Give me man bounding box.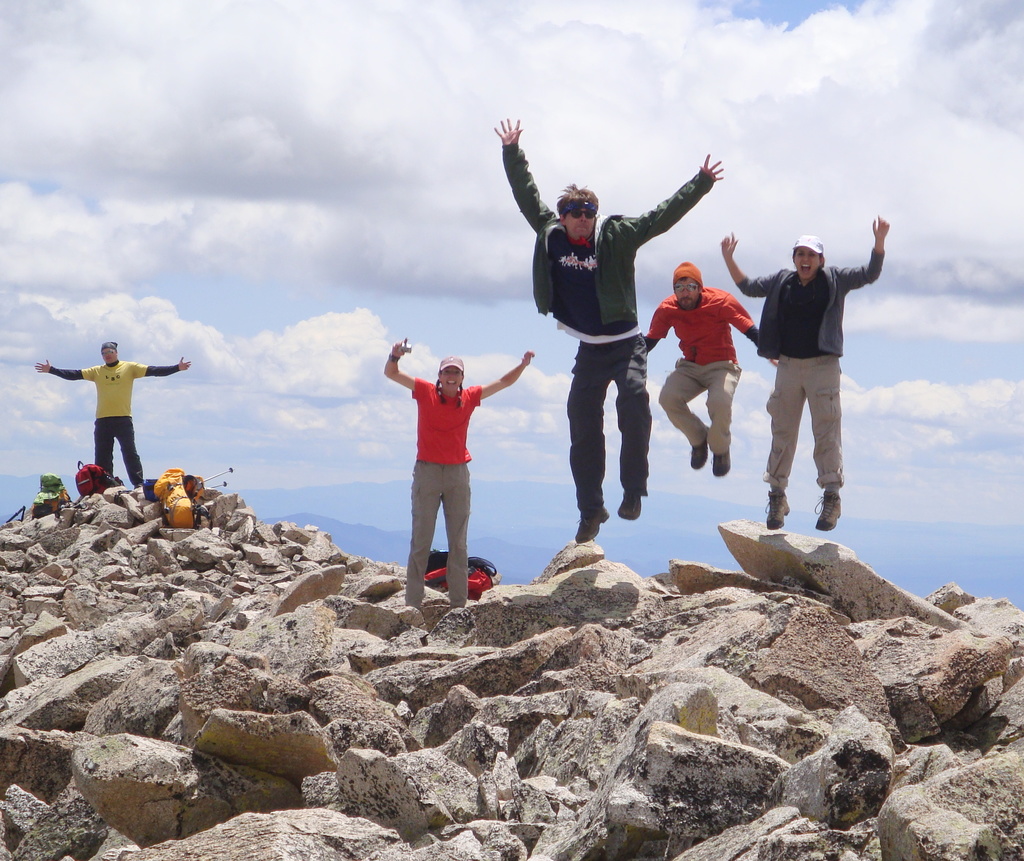
(x1=643, y1=257, x2=780, y2=478).
